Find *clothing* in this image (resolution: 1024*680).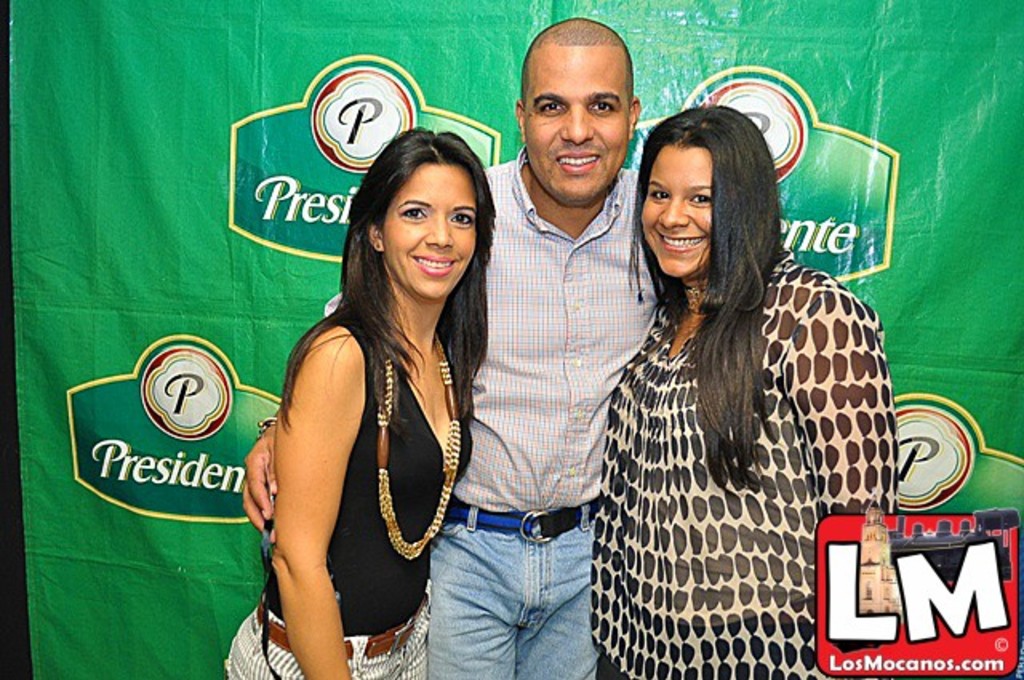
(318, 162, 664, 678).
